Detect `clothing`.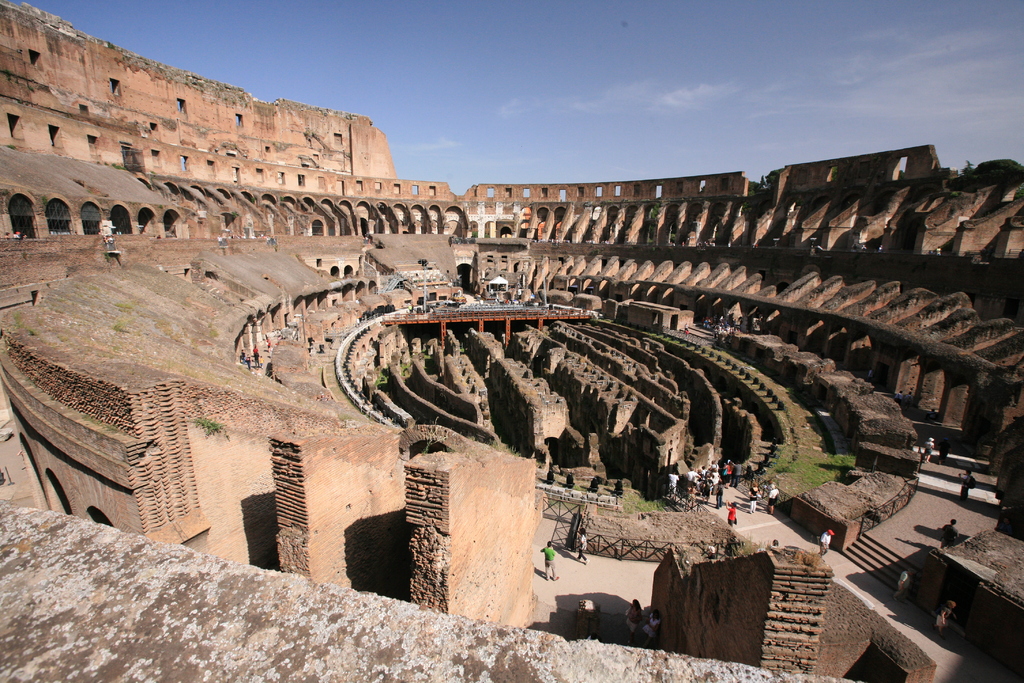
Detected at pyautogui.locateOnScreen(578, 533, 586, 558).
